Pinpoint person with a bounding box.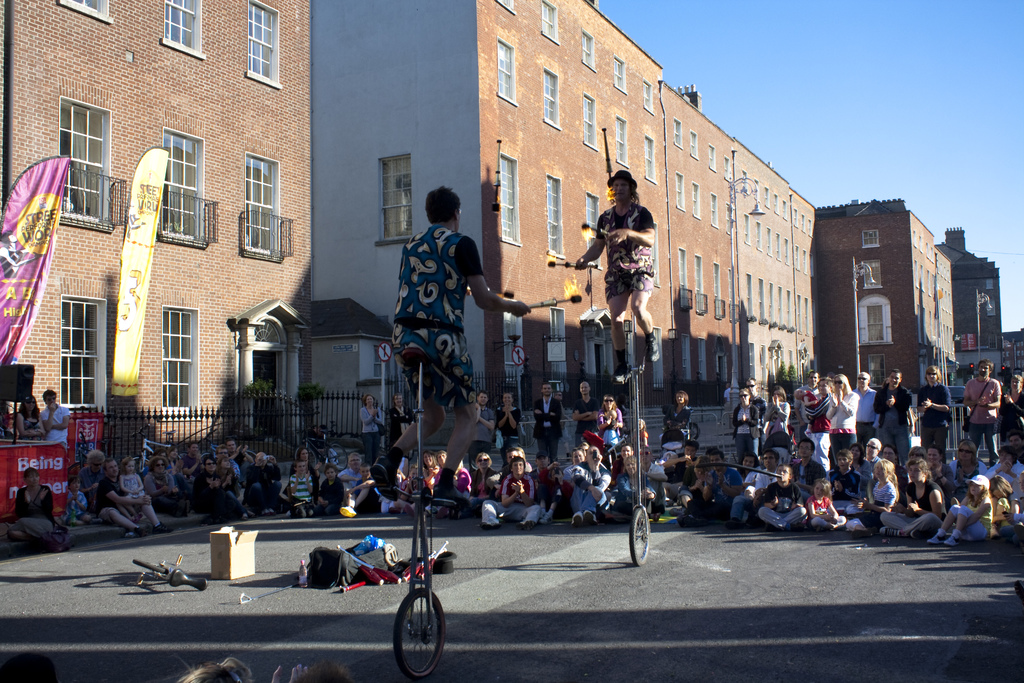
x1=0, y1=651, x2=59, y2=682.
